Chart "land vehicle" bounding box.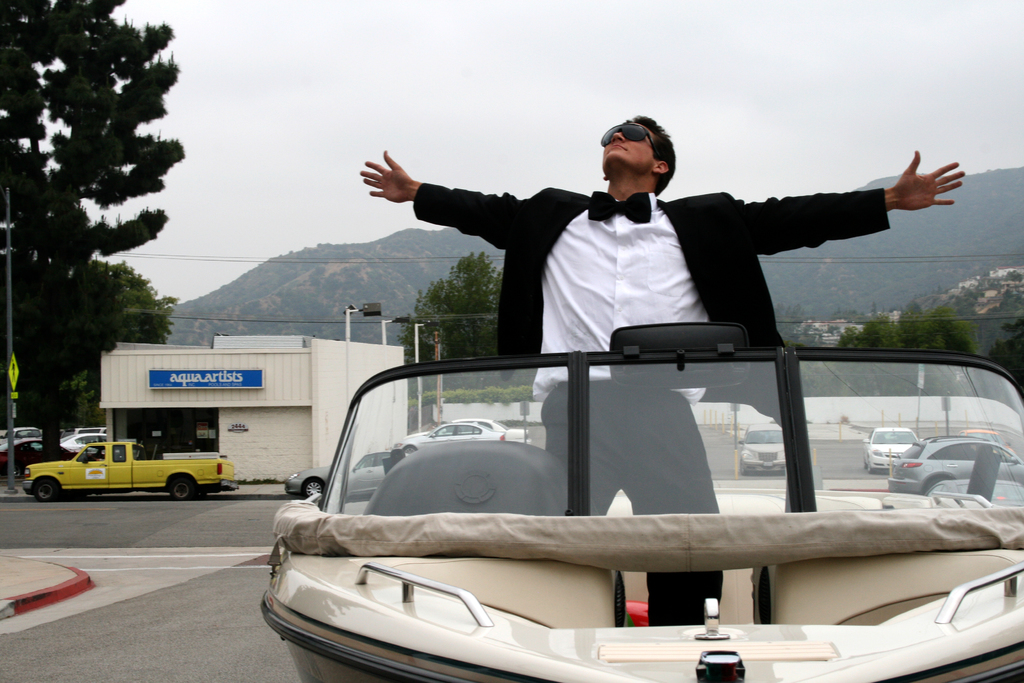
Charted: Rect(407, 418, 528, 441).
